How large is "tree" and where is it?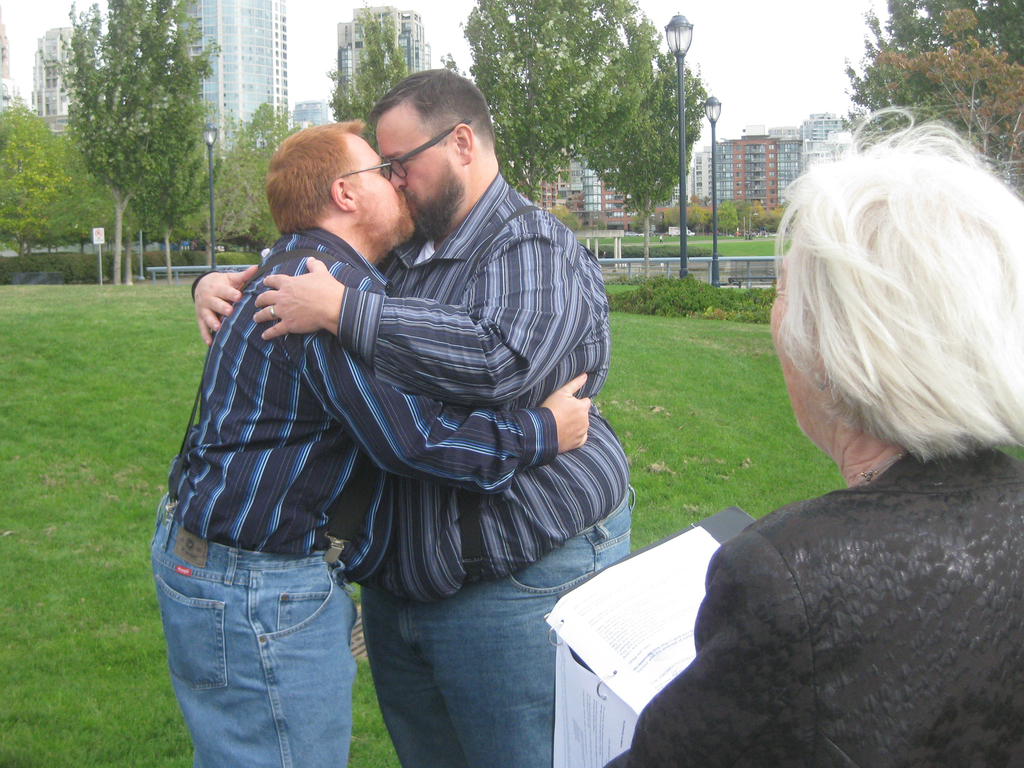
Bounding box: (323,6,412,148).
